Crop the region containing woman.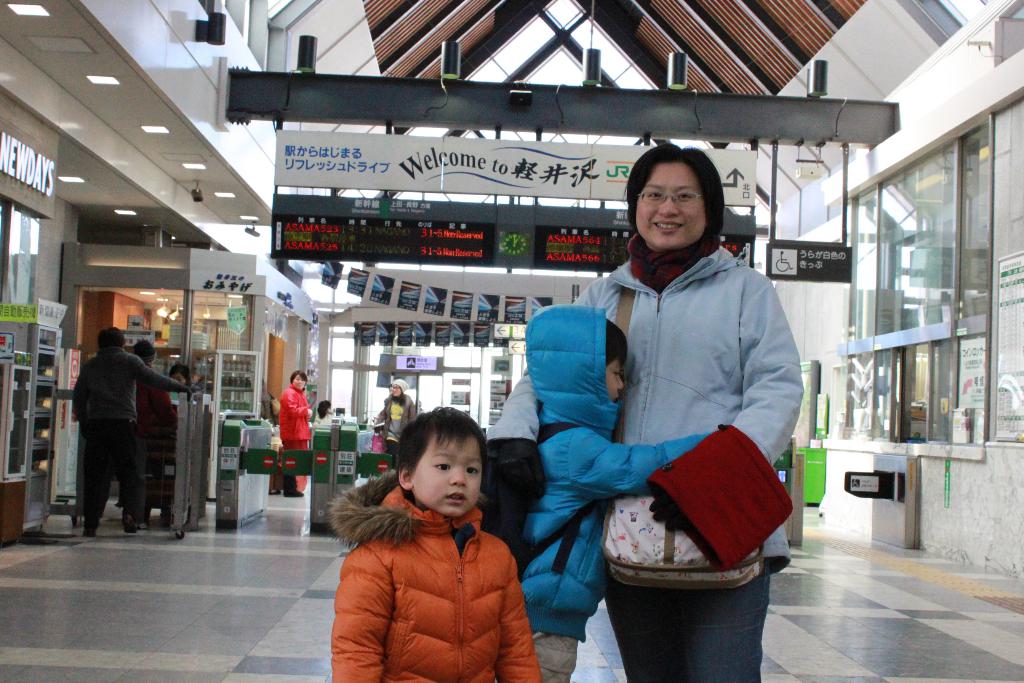
Crop region: [566,142,806,652].
